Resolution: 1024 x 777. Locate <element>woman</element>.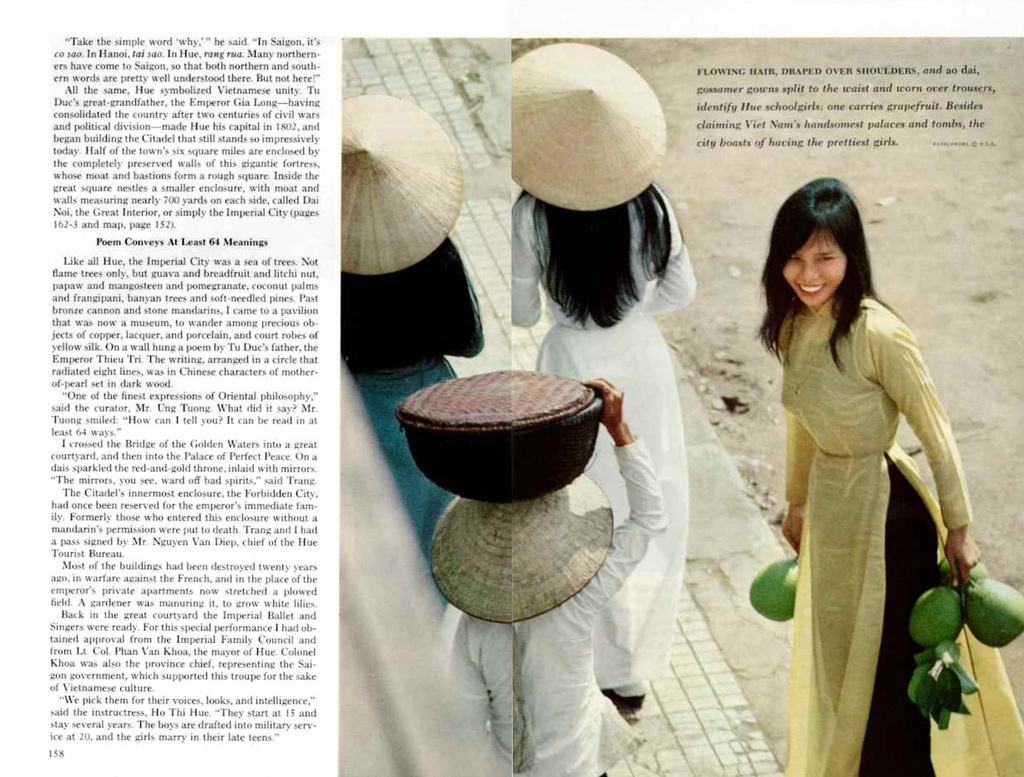
box(742, 187, 980, 732).
